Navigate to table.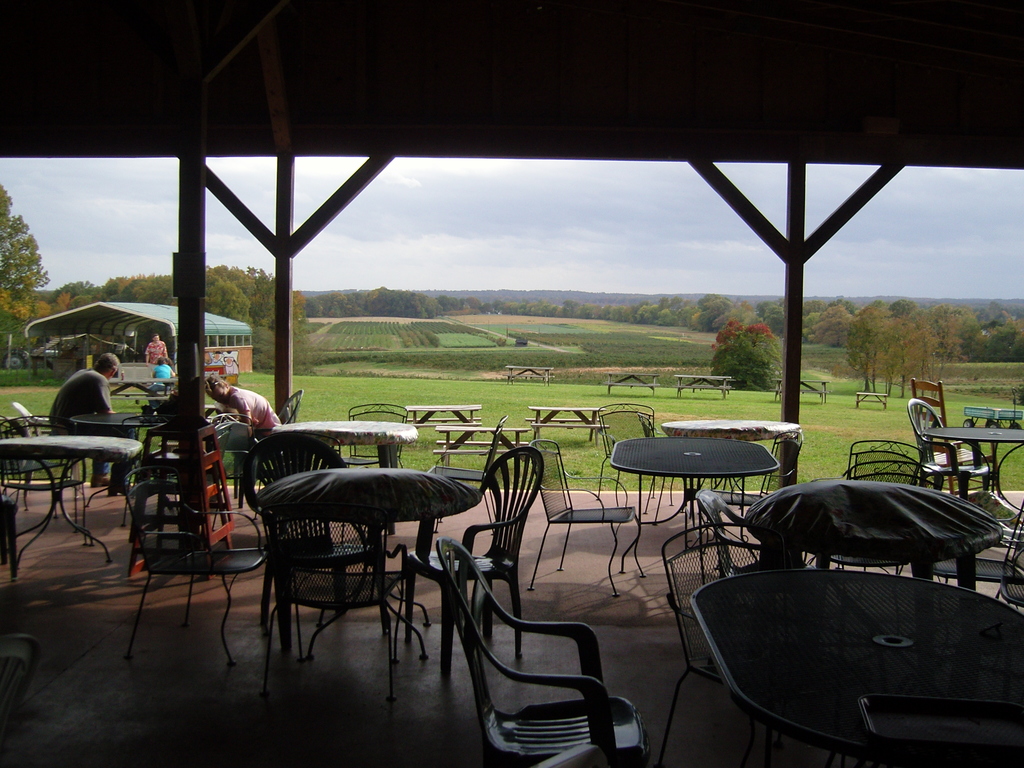
Navigation target: [x1=661, y1=413, x2=805, y2=509].
